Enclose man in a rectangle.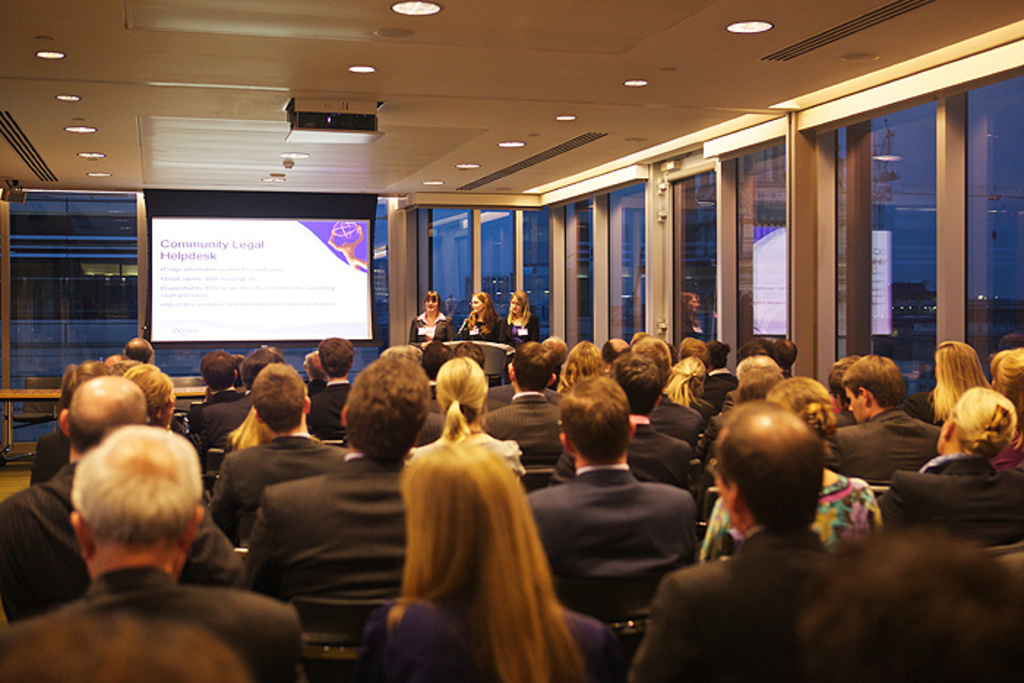
[left=197, top=357, right=260, bottom=426].
